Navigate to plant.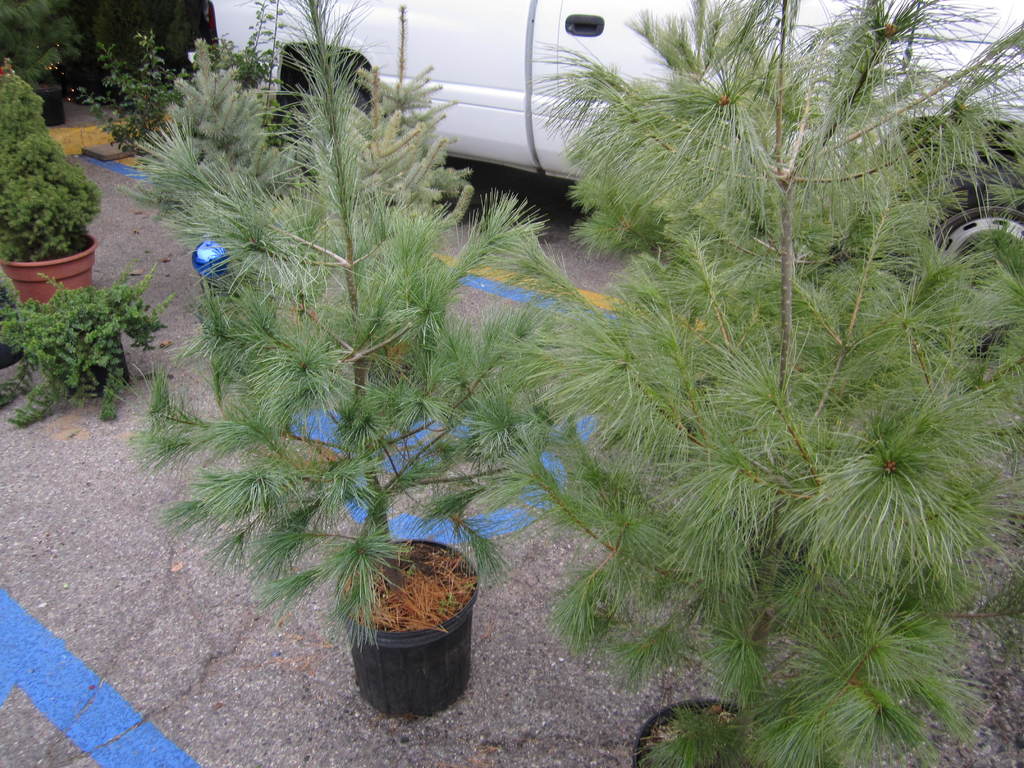
Navigation target: pyautogui.locateOnScreen(0, 63, 107, 275).
